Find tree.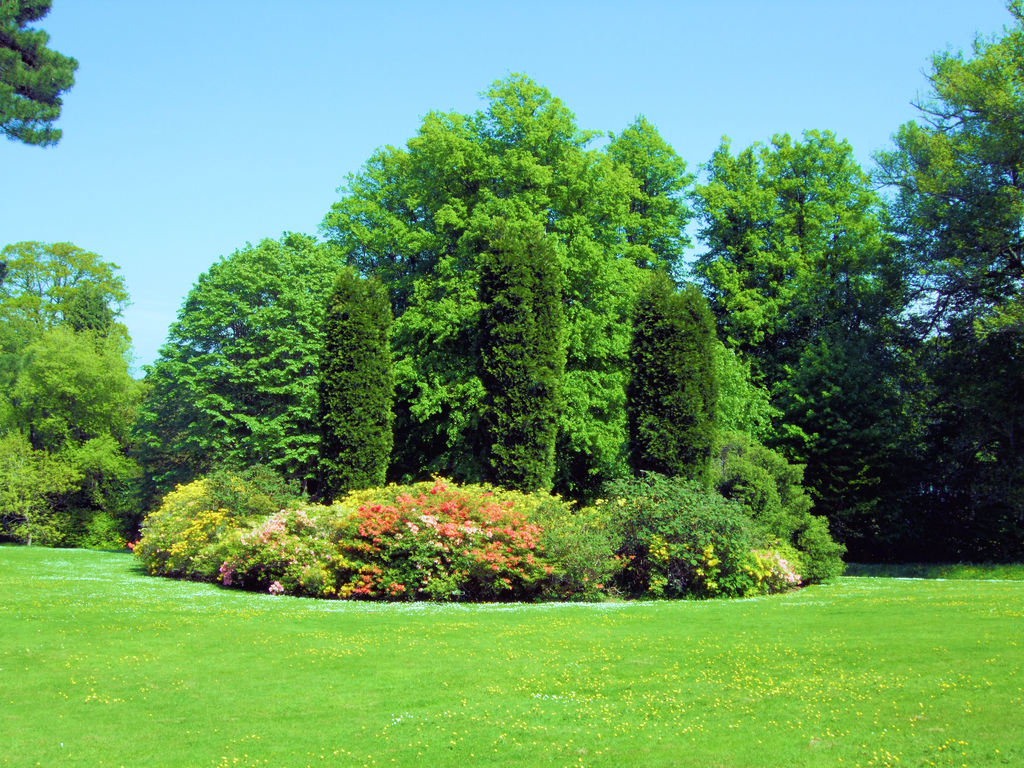
<bbox>99, 36, 981, 598</bbox>.
